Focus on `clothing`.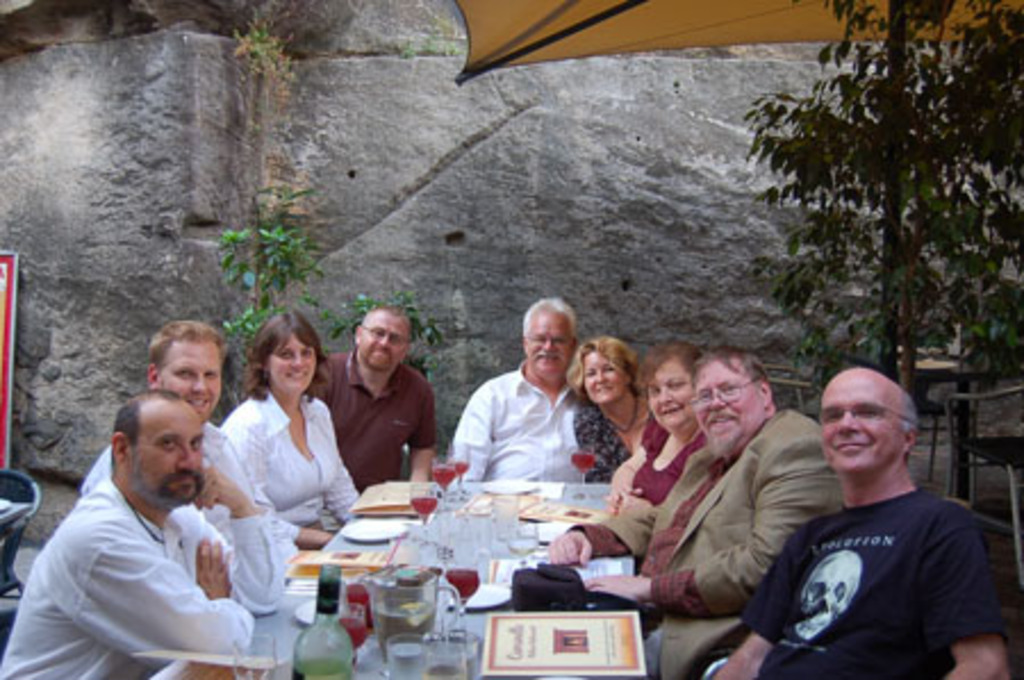
Focused at BBox(312, 346, 444, 496).
